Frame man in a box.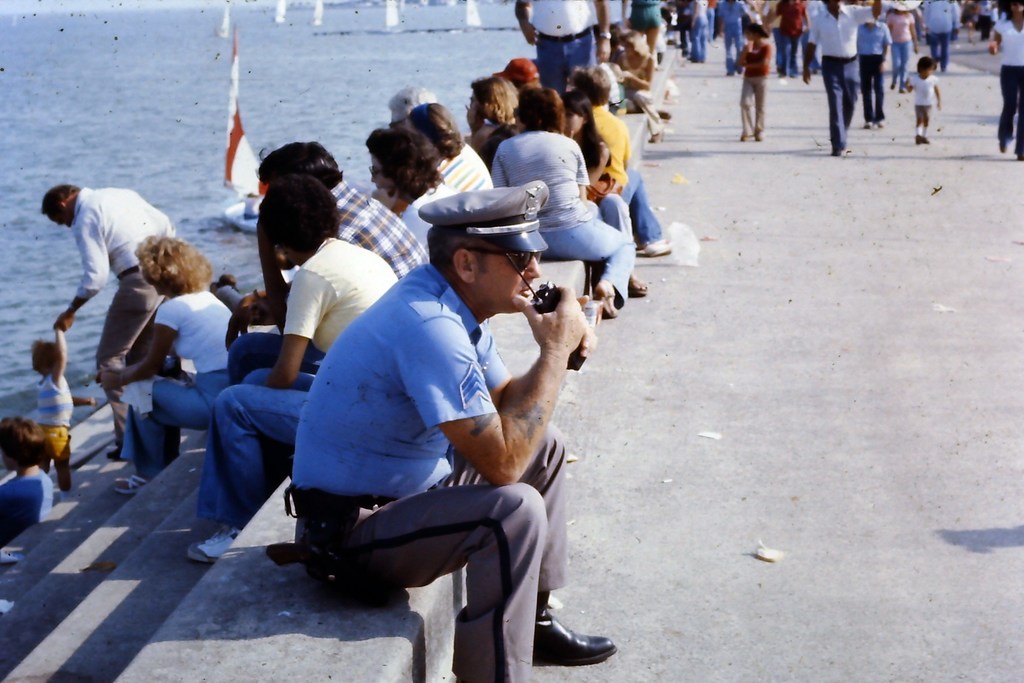
rect(38, 188, 184, 458).
